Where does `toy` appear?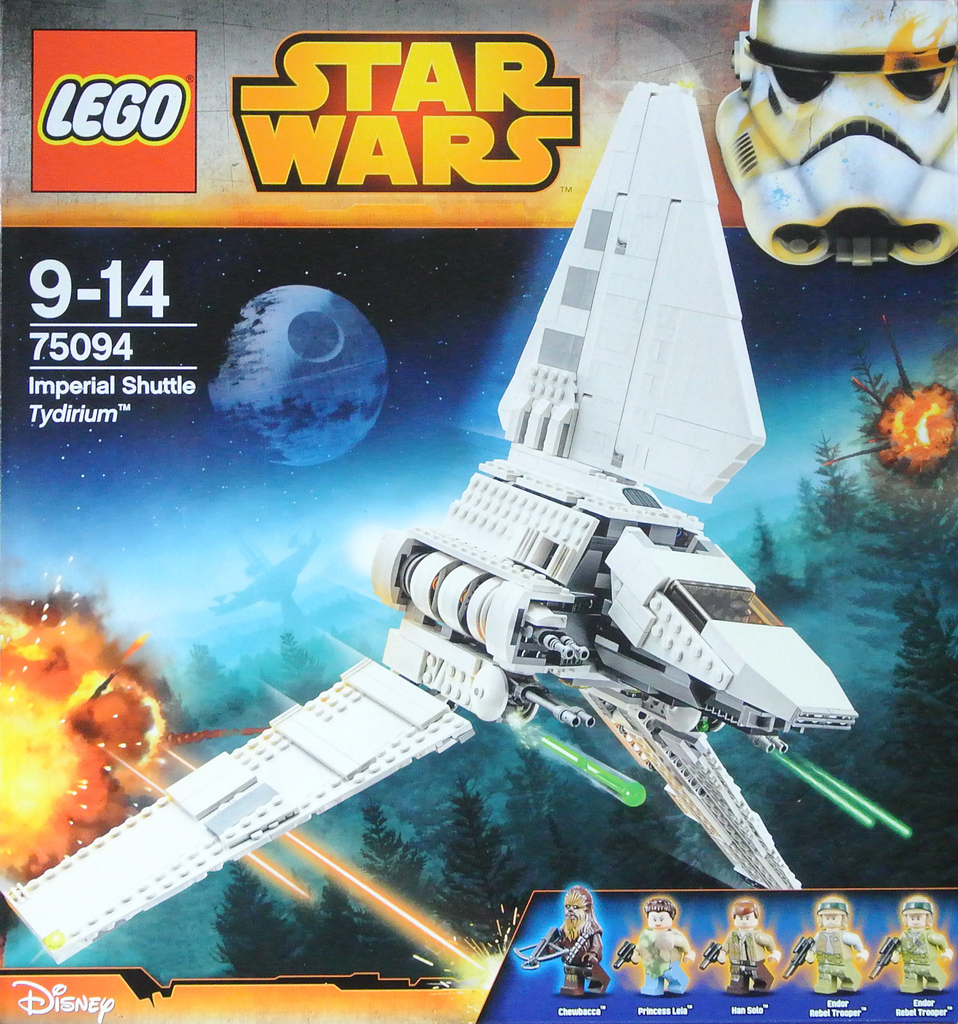
Appears at 515/884/608/1000.
